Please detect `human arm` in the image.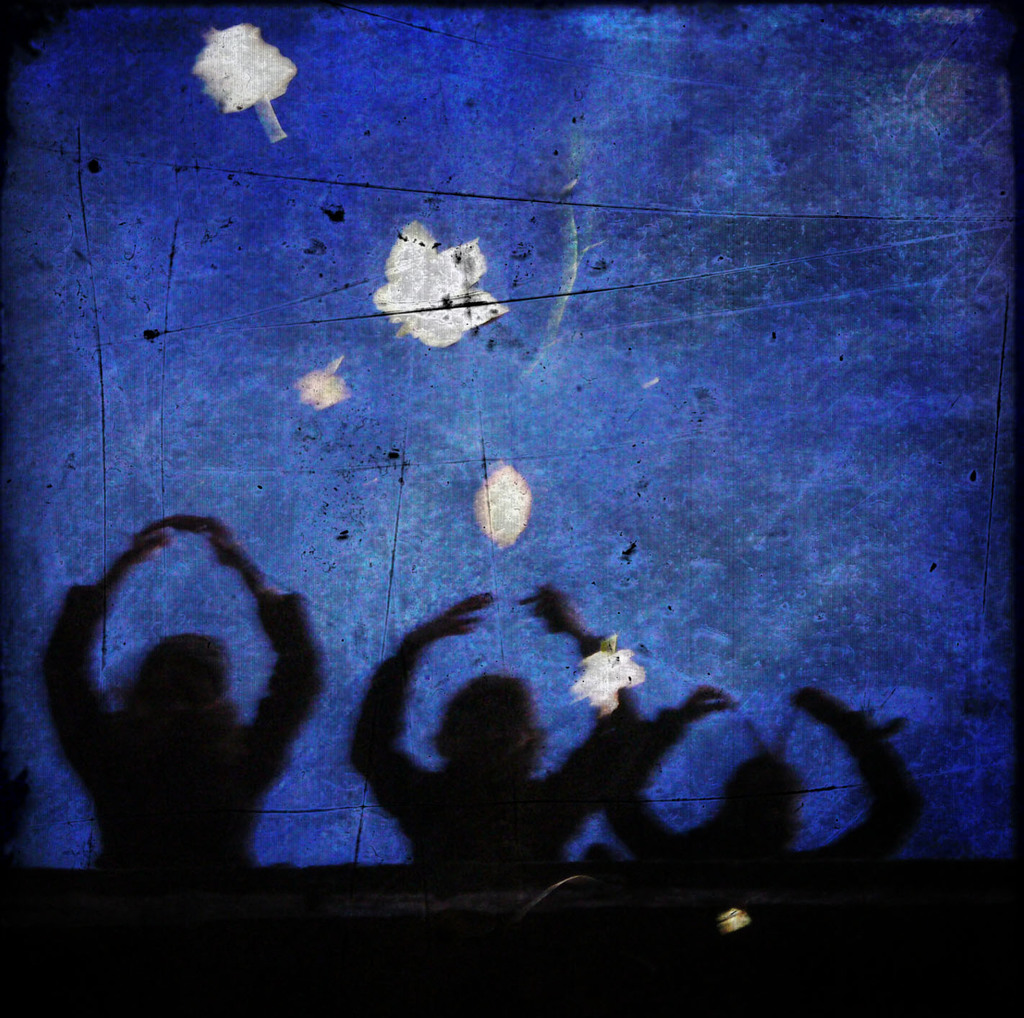
[38, 519, 179, 789].
